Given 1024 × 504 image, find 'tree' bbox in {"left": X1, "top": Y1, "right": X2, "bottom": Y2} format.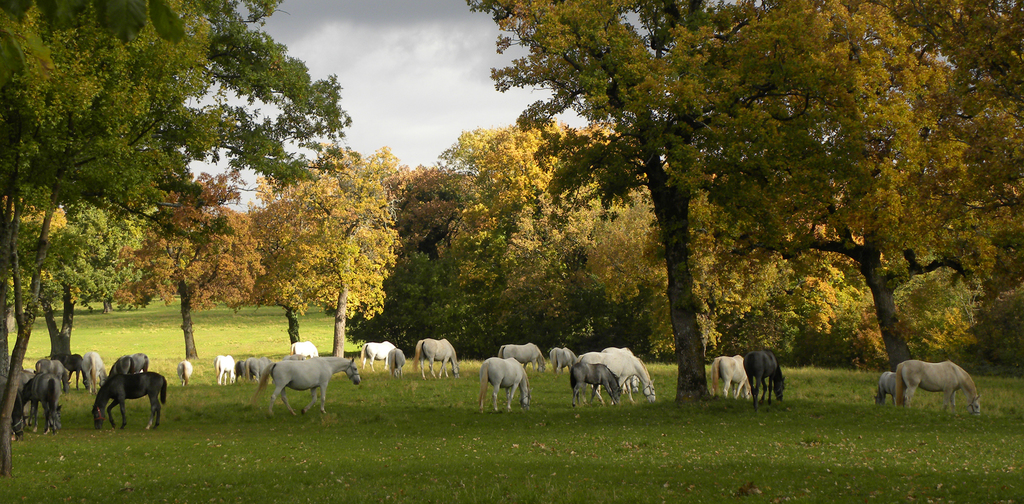
{"left": 239, "top": 195, "right": 348, "bottom": 345}.
